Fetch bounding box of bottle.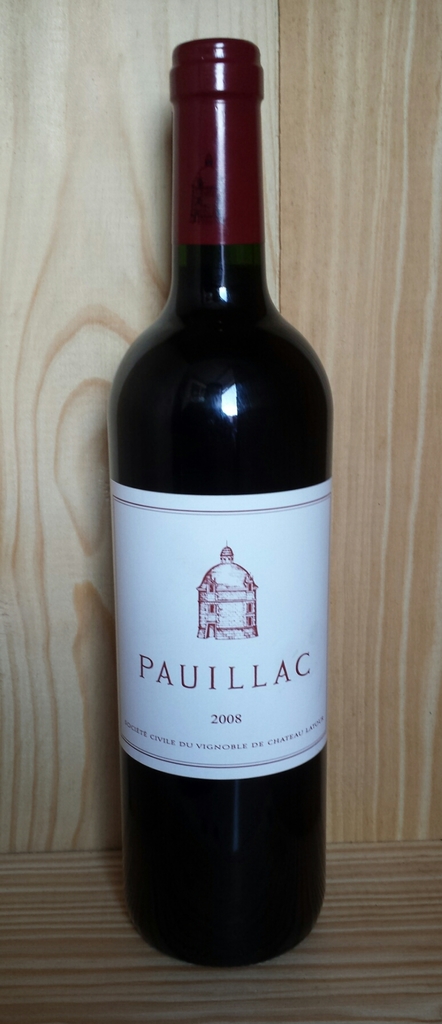
Bbox: left=114, top=48, right=331, bottom=950.
